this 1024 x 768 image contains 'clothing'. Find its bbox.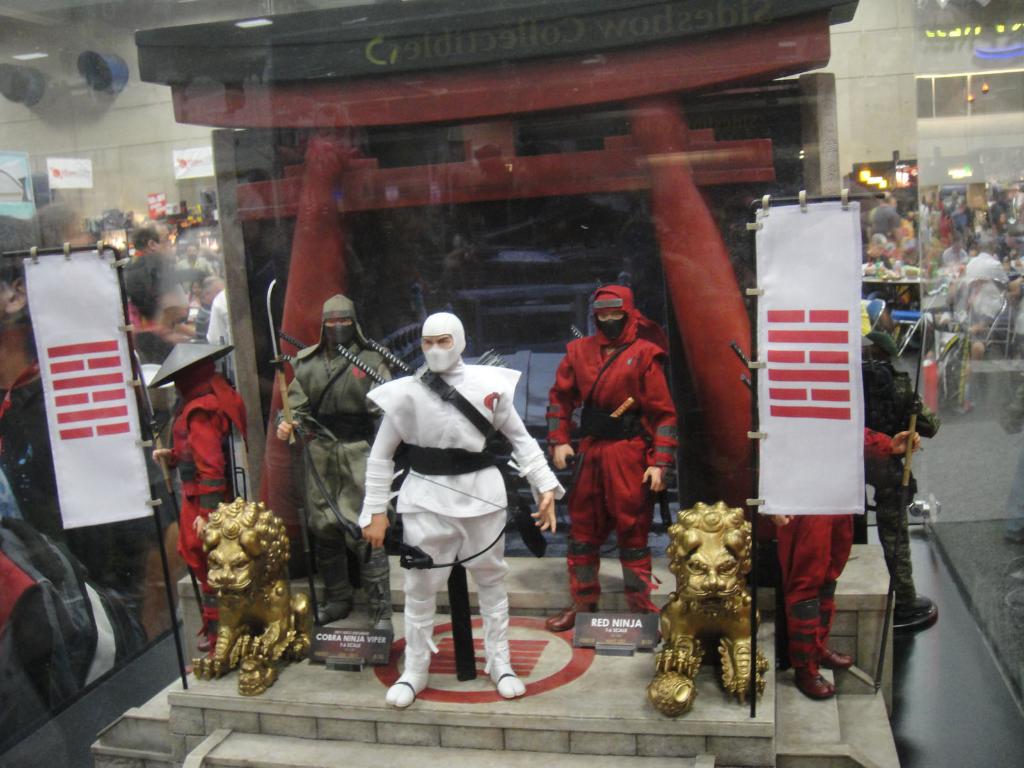
detection(0, 470, 22, 521).
